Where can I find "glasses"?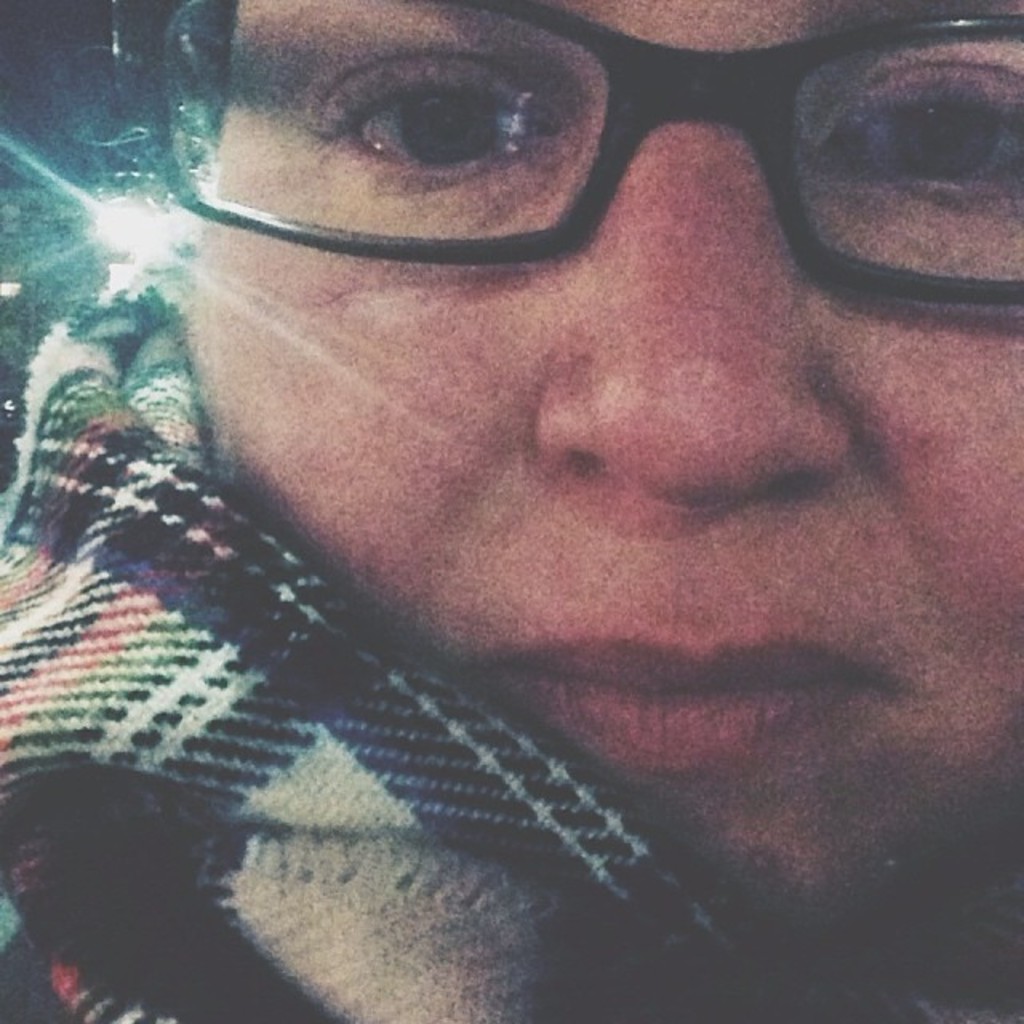
You can find it at BBox(128, 27, 1023, 302).
